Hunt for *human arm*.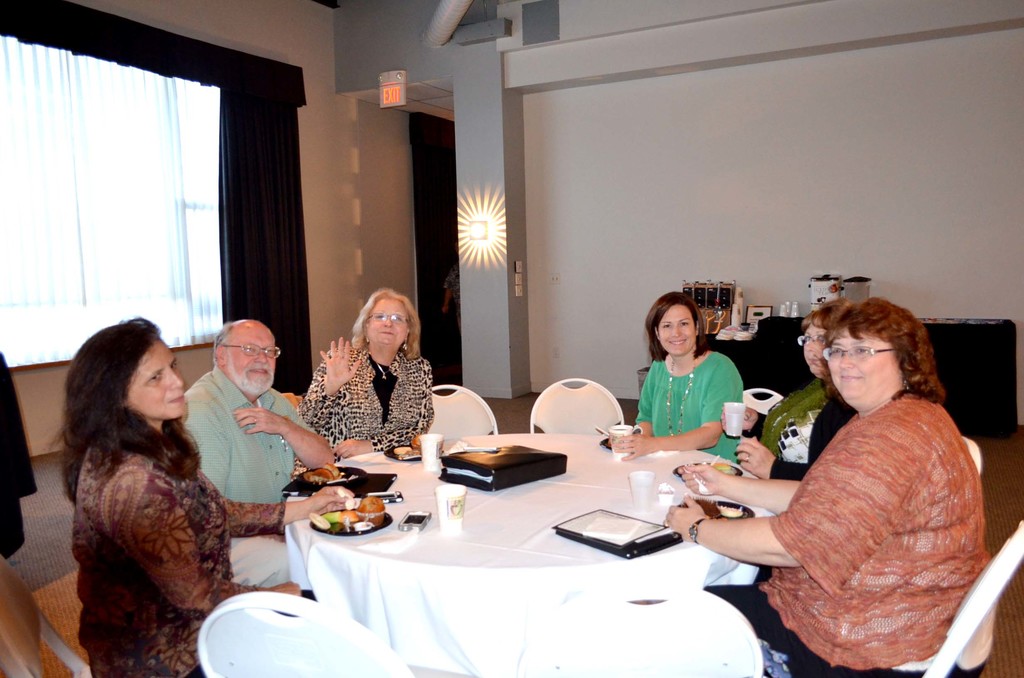
Hunted down at [607, 344, 743, 457].
